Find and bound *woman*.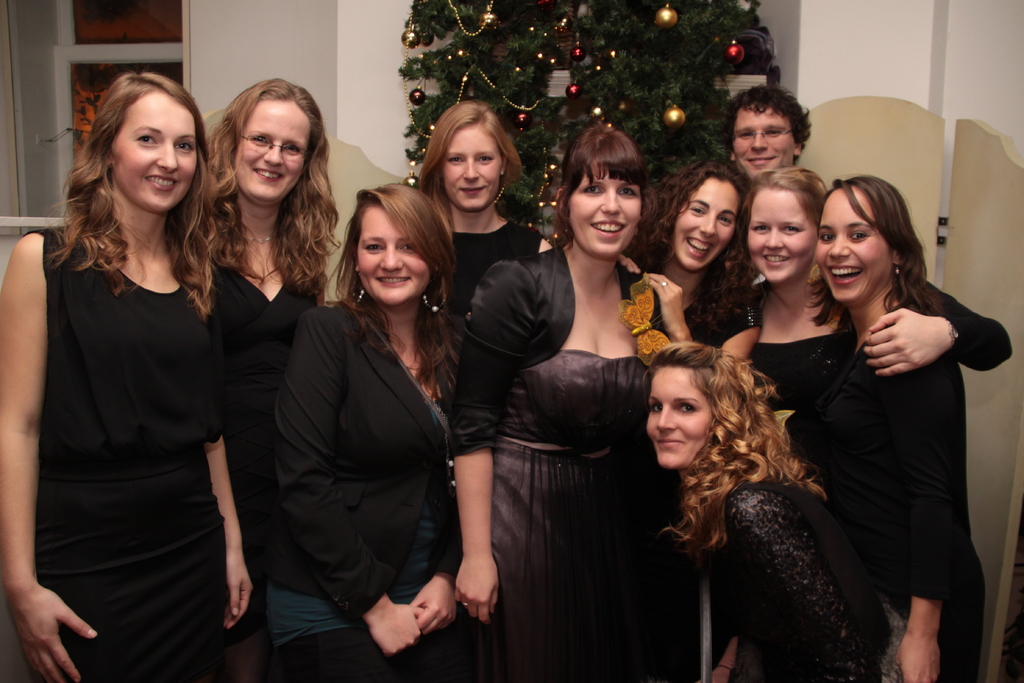
Bound: bbox=[276, 179, 461, 659].
